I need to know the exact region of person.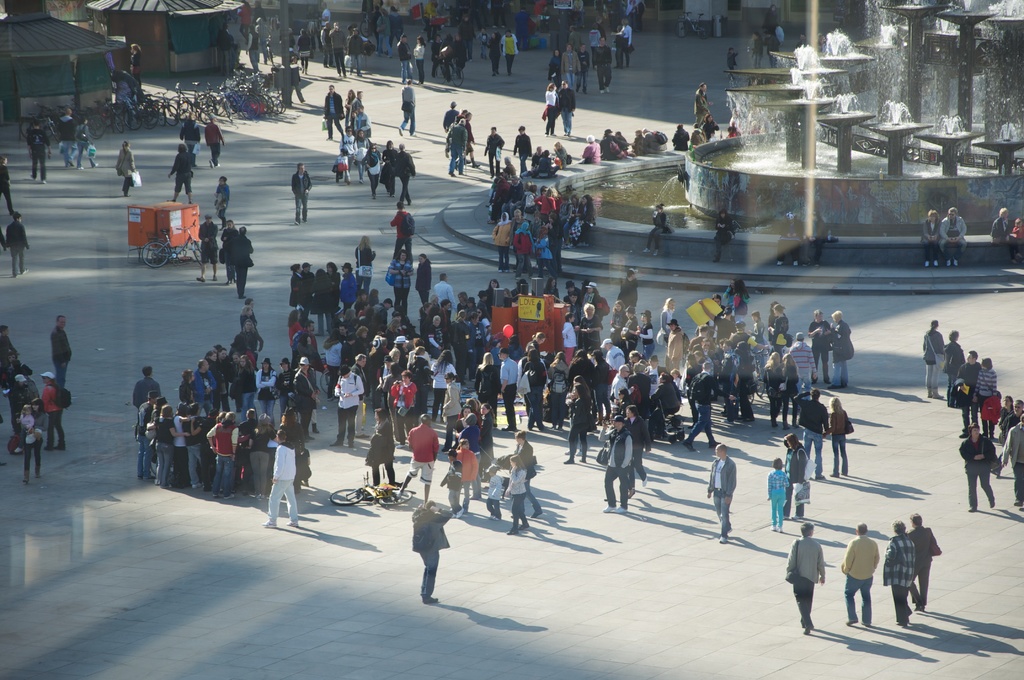
Region: region(289, 321, 321, 378).
